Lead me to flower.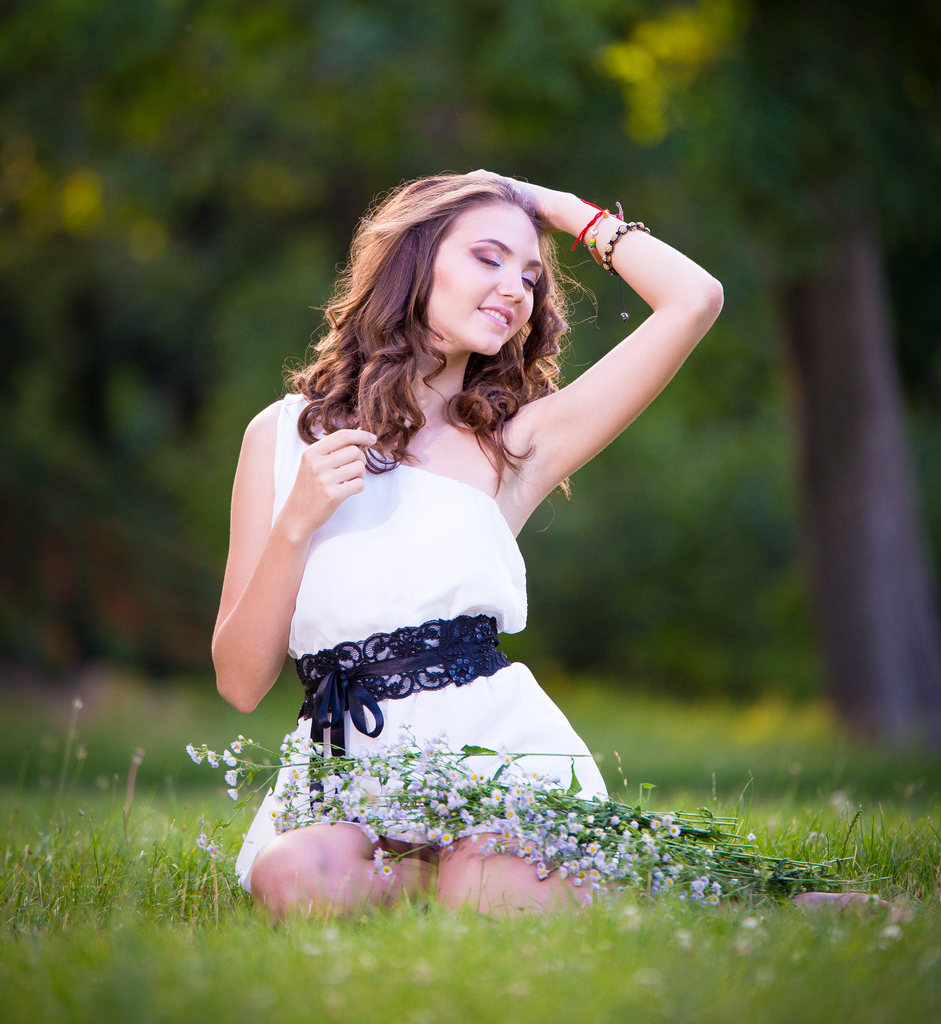
Lead to <region>689, 867, 741, 915</region>.
